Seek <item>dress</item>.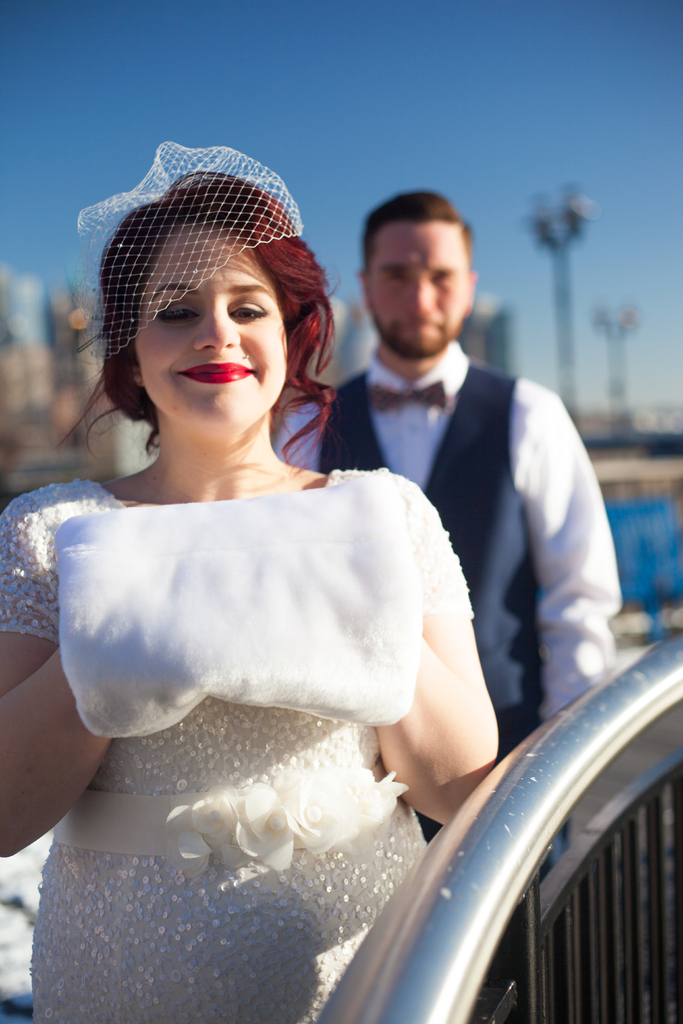
1 466 427 1019.
